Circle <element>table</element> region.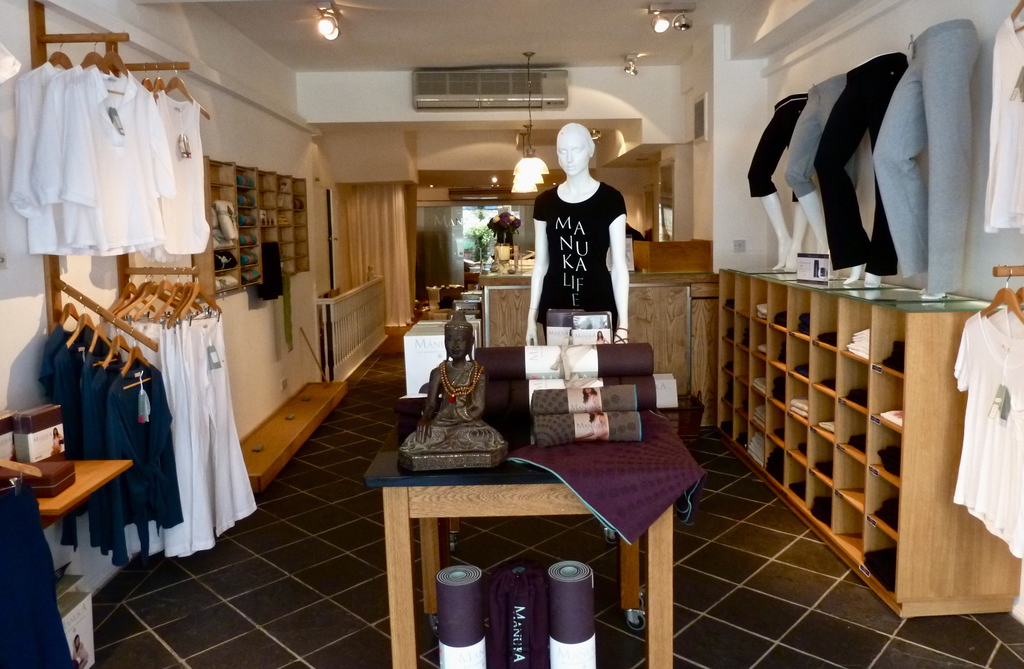
Region: locate(332, 428, 732, 652).
